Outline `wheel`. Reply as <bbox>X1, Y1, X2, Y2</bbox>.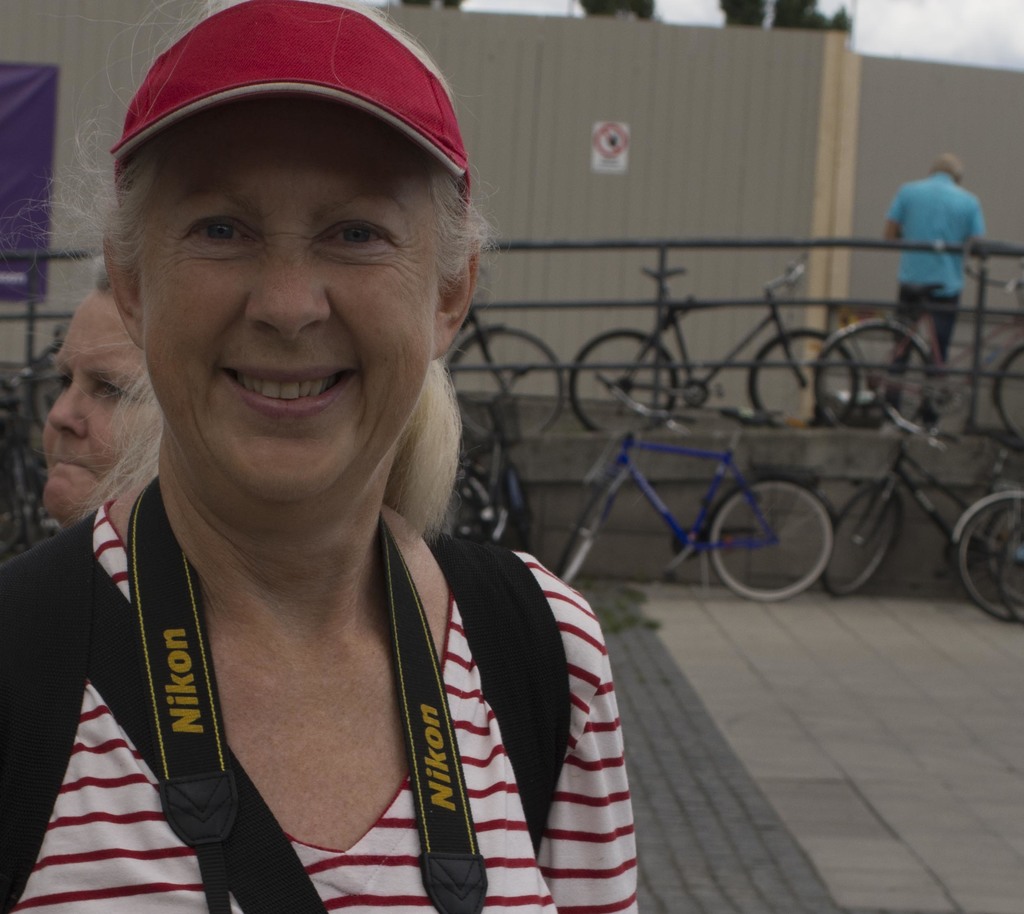
<bbox>743, 328, 859, 425</bbox>.
